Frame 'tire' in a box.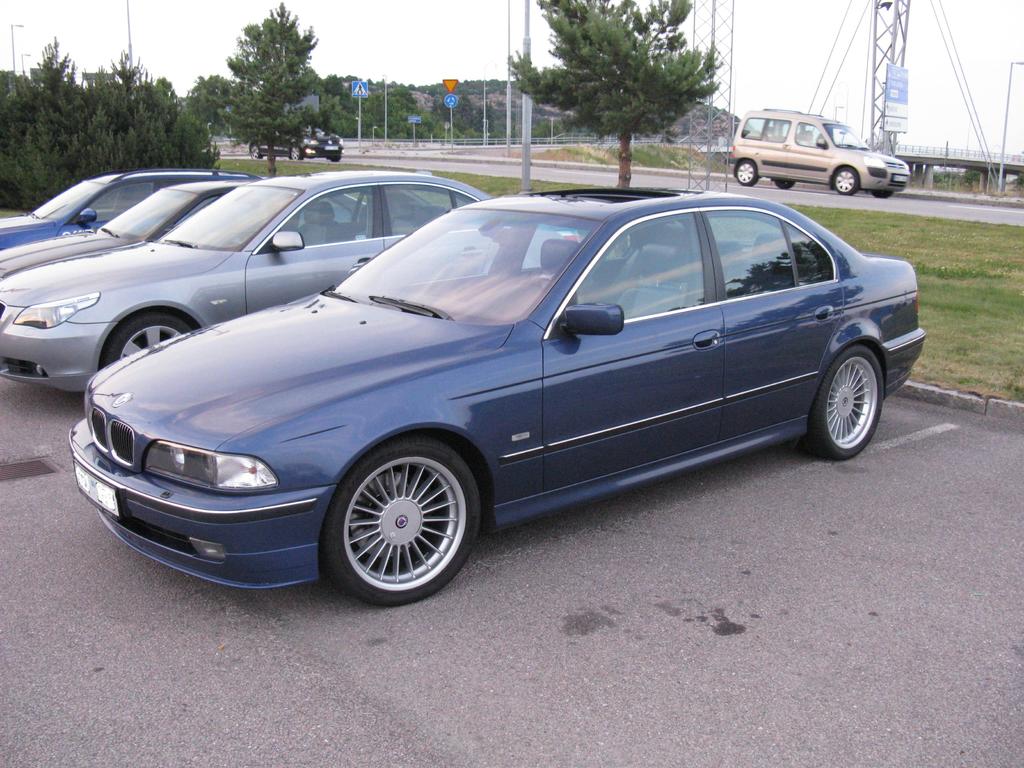
box(808, 344, 888, 460).
